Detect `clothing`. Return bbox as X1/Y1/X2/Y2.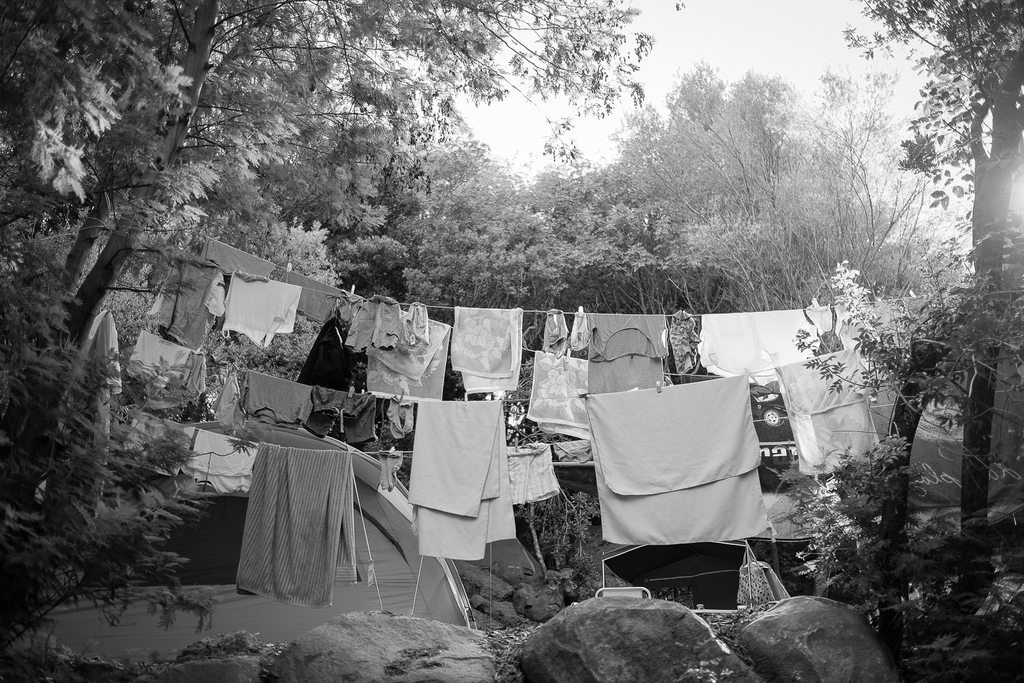
205/369/251/436.
